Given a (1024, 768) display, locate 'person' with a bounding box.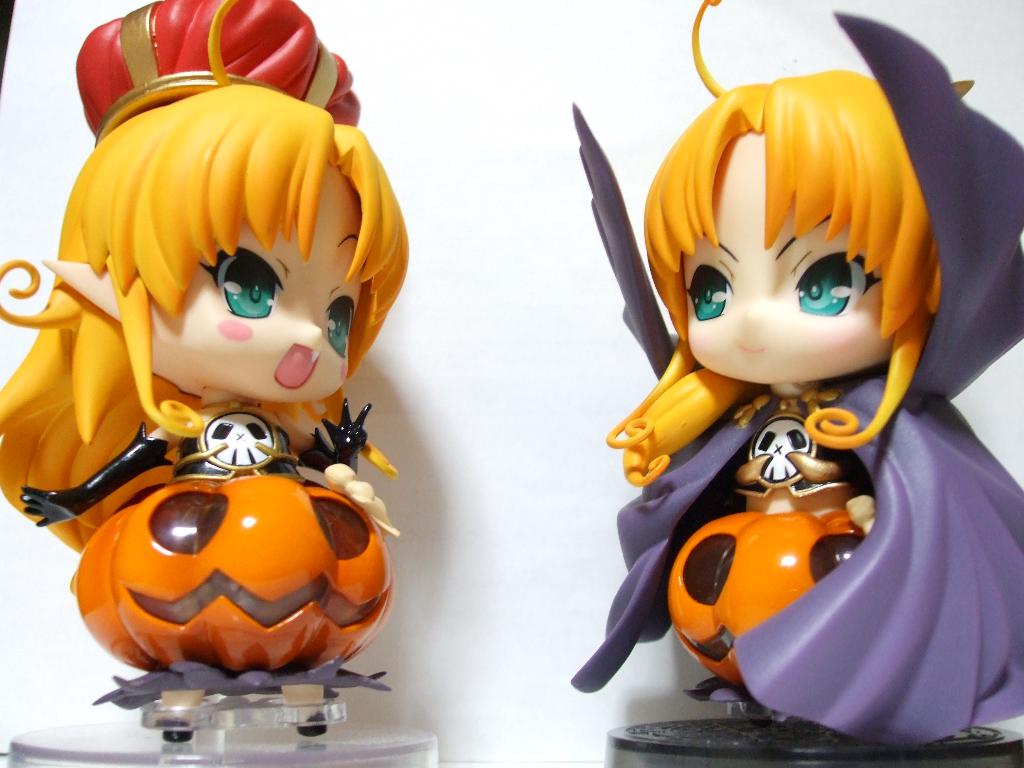
Located: 559,0,1023,751.
